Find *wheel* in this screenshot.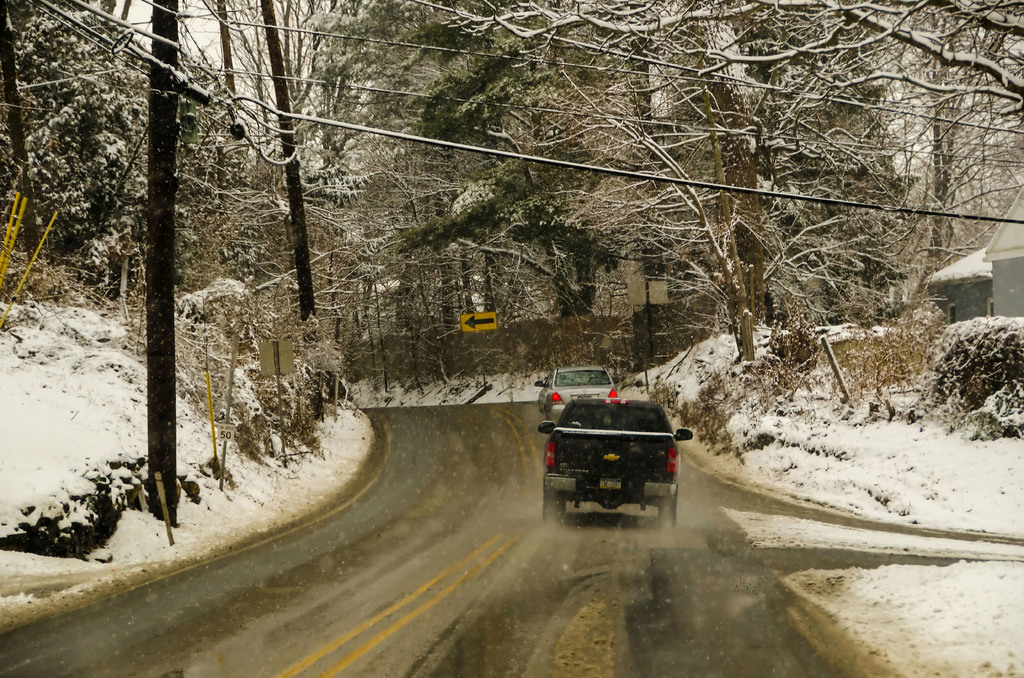
The bounding box for *wheel* is (x1=657, y1=497, x2=678, y2=527).
